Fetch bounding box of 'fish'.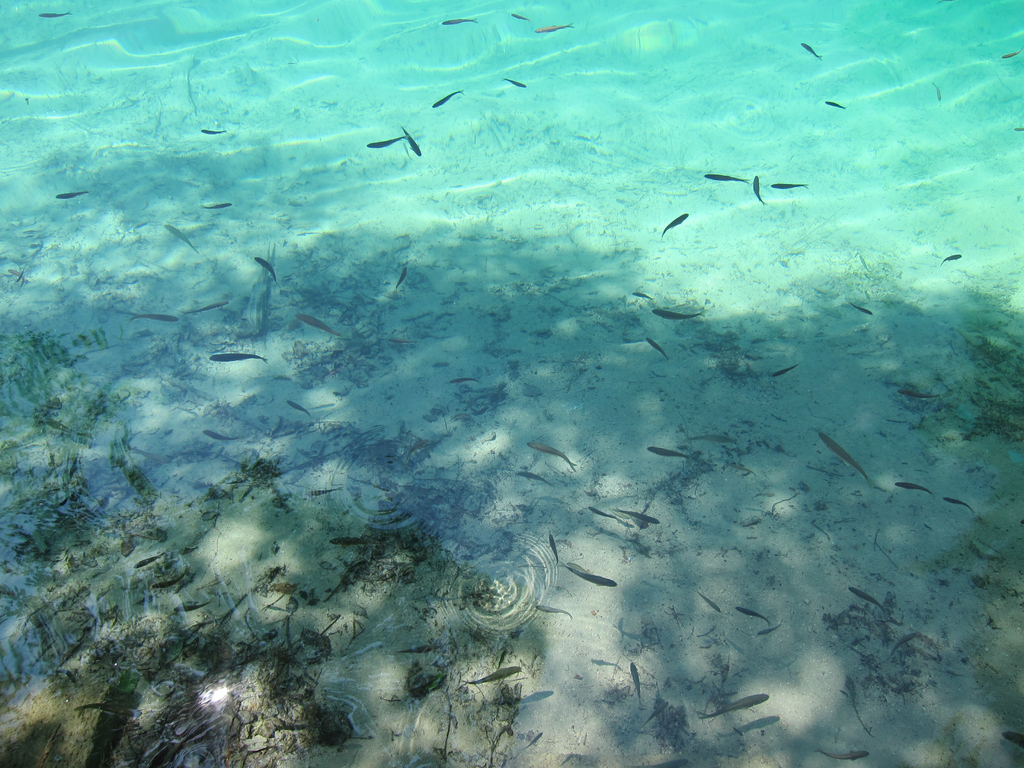
Bbox: x1=68 y1=706 x2=140 y2=718.
